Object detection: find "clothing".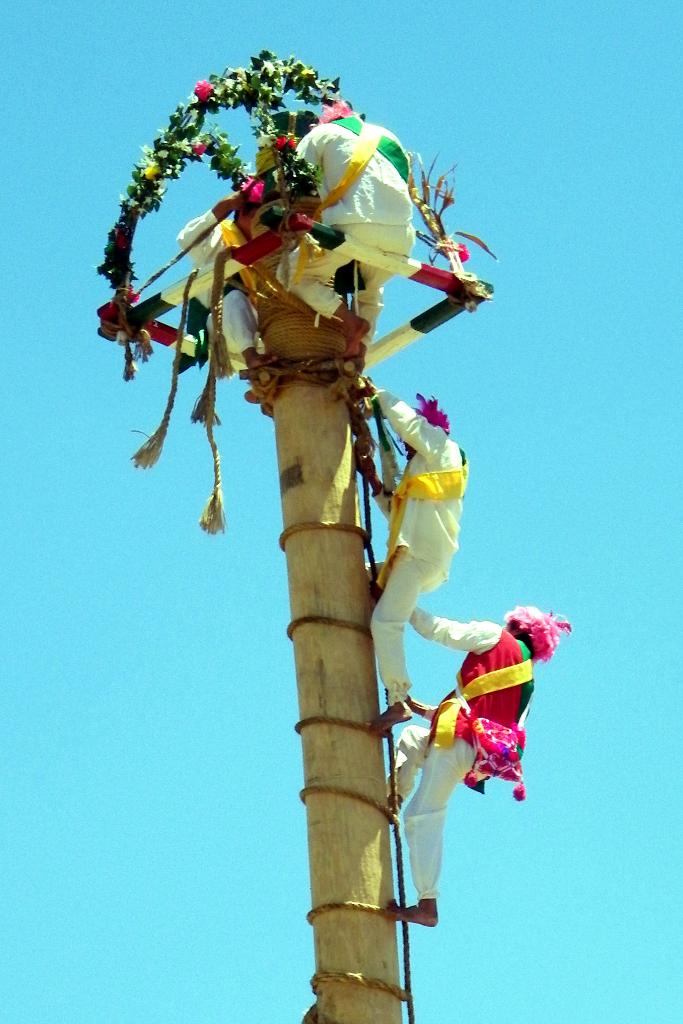
box(176, 211, 253, 350).
